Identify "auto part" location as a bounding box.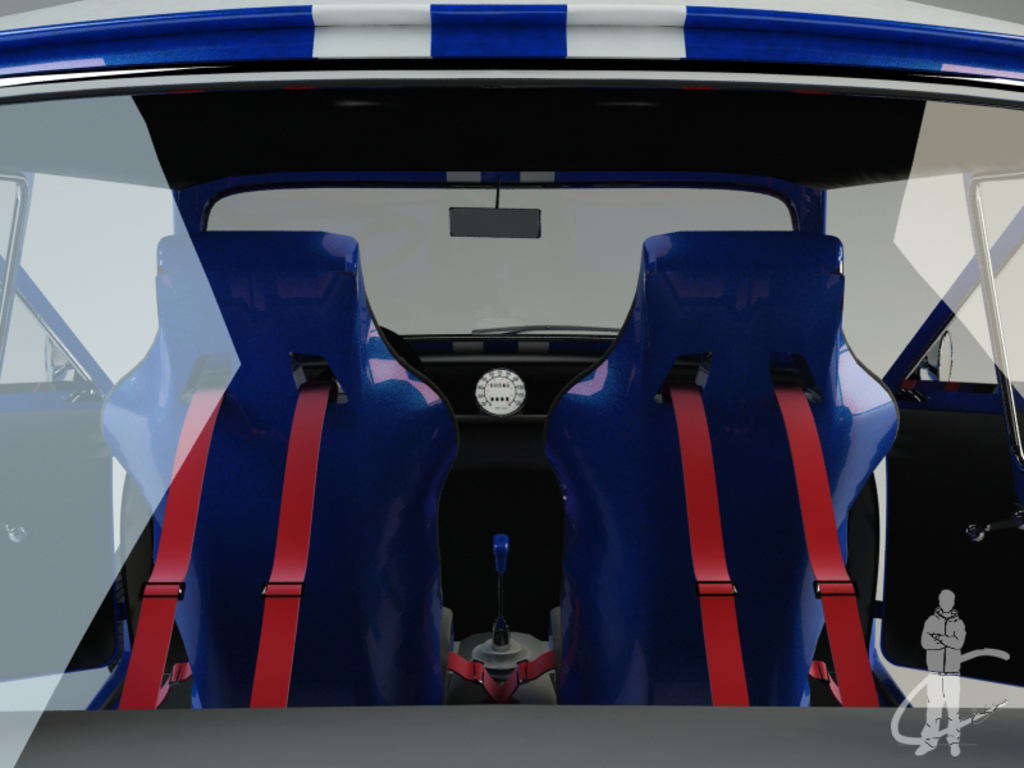
445/204/541/238.
